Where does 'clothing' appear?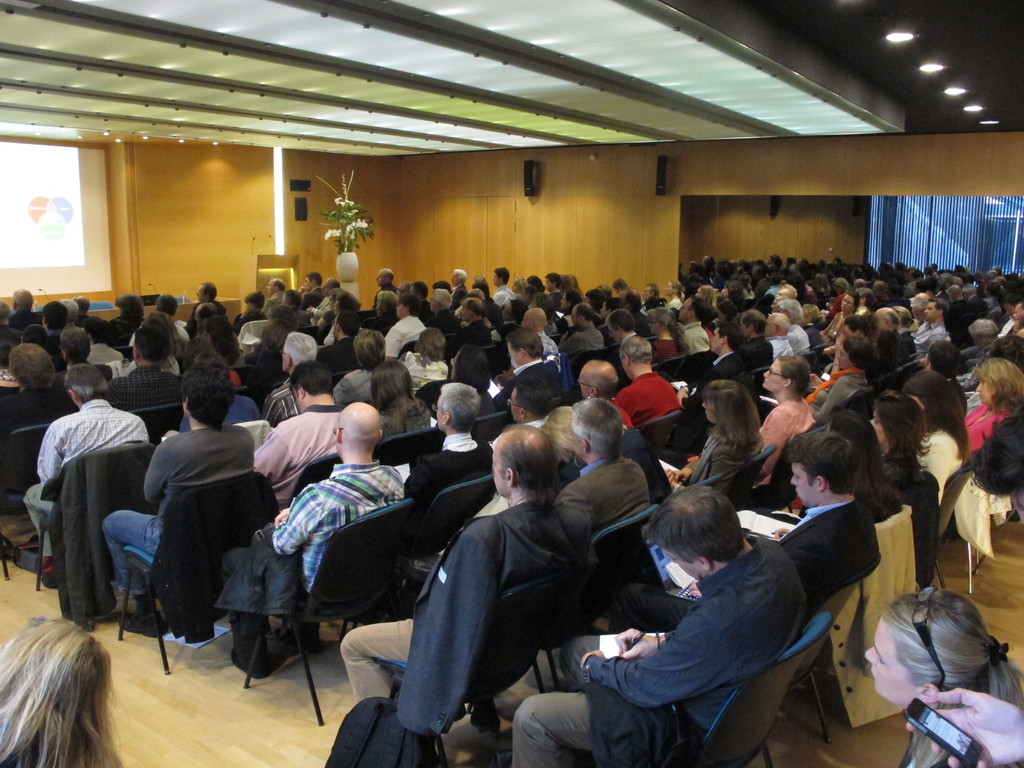
Appears at (x1=555, y1=318, x2=604, y2=351).
